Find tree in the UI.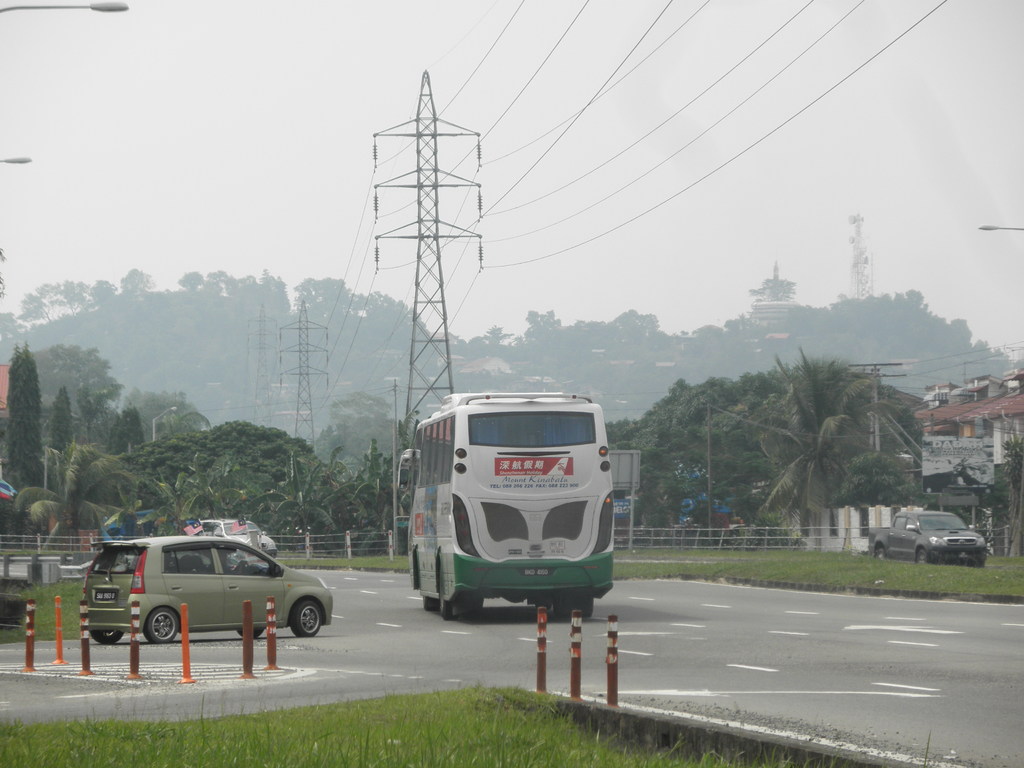
UI element at 175,273,207,292.
